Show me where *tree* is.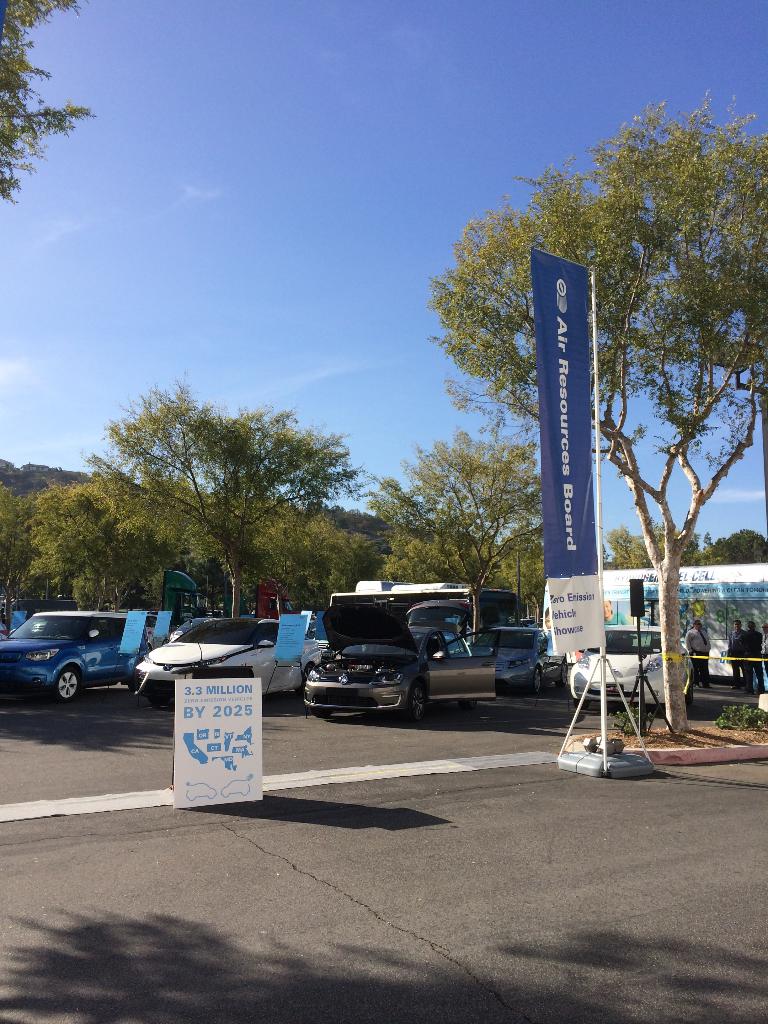
*tree* is at (600, 516, 767, 578).
